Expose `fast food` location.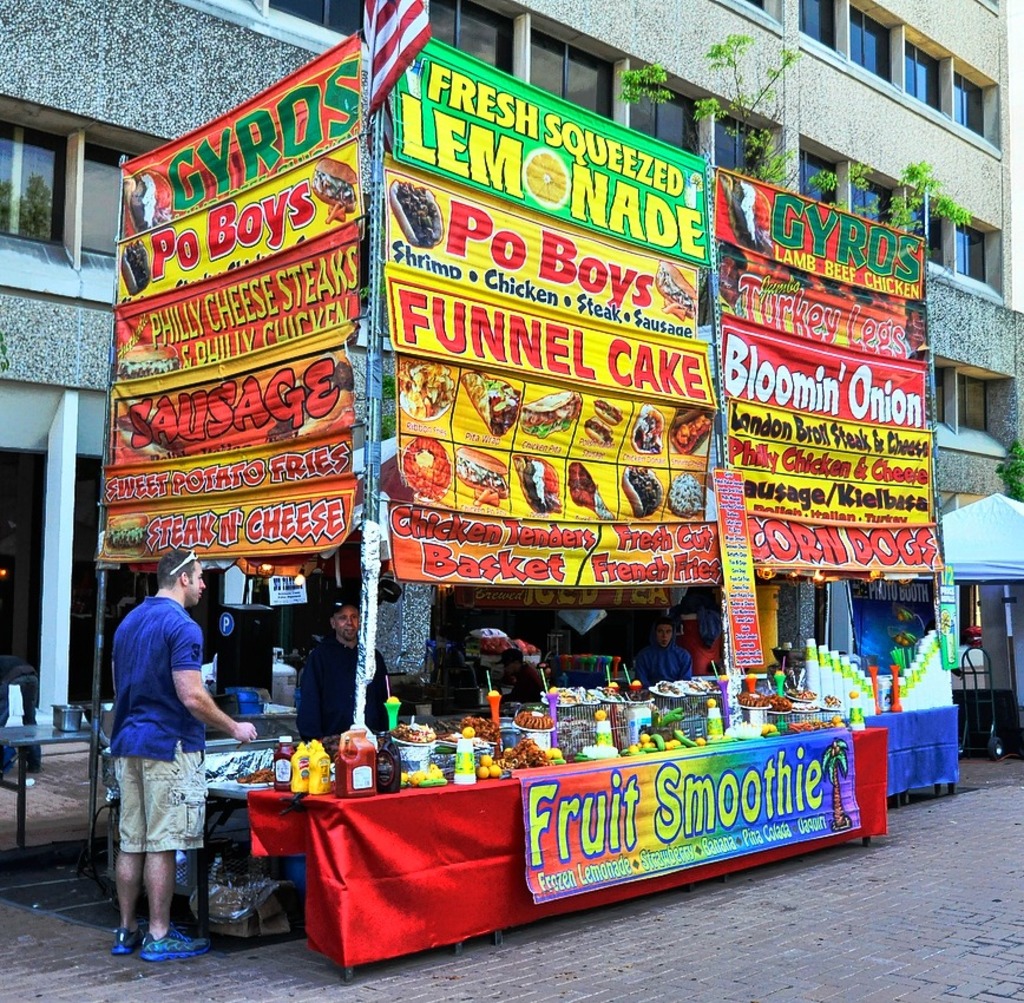
Exposed at locate(398, 358, 453, 419).
